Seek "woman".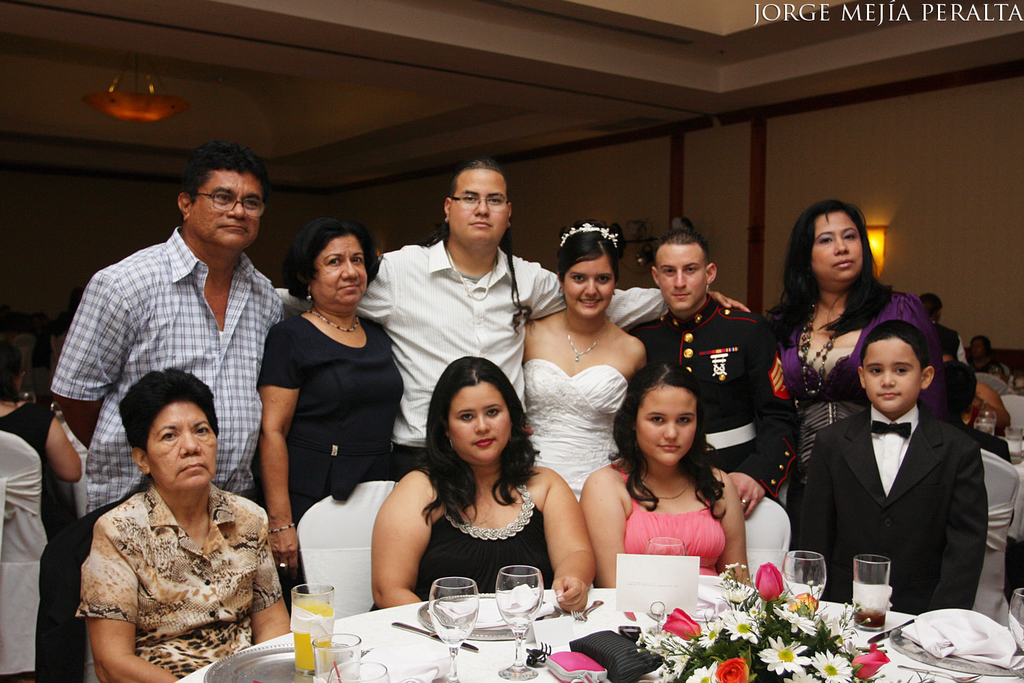
box(373, 359, 596, 611).
